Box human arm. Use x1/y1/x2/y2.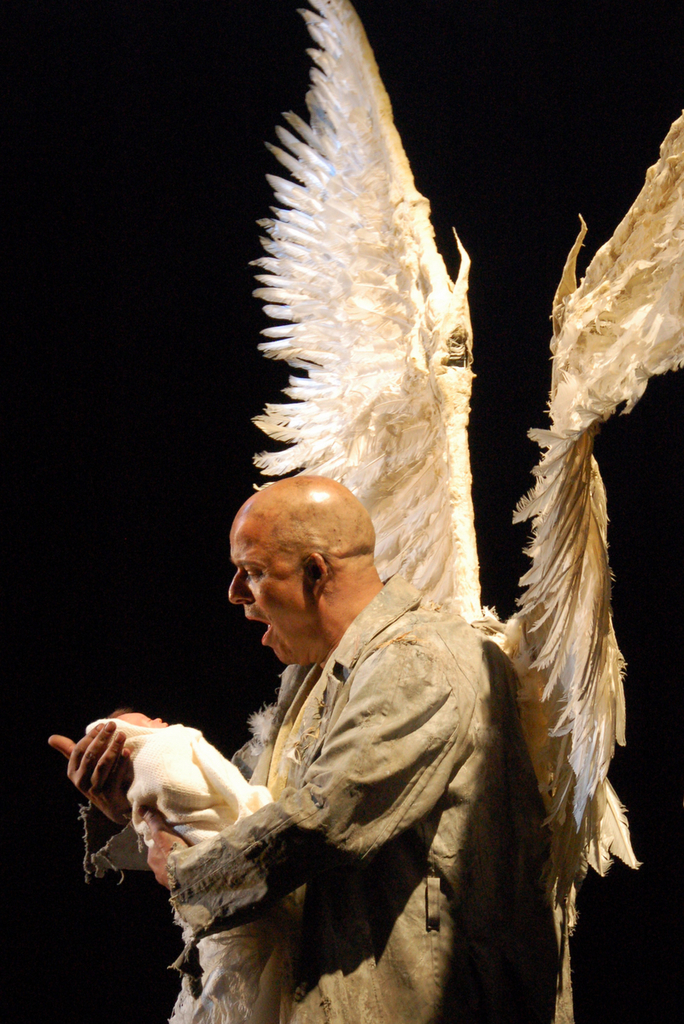
48/706/160/847.
